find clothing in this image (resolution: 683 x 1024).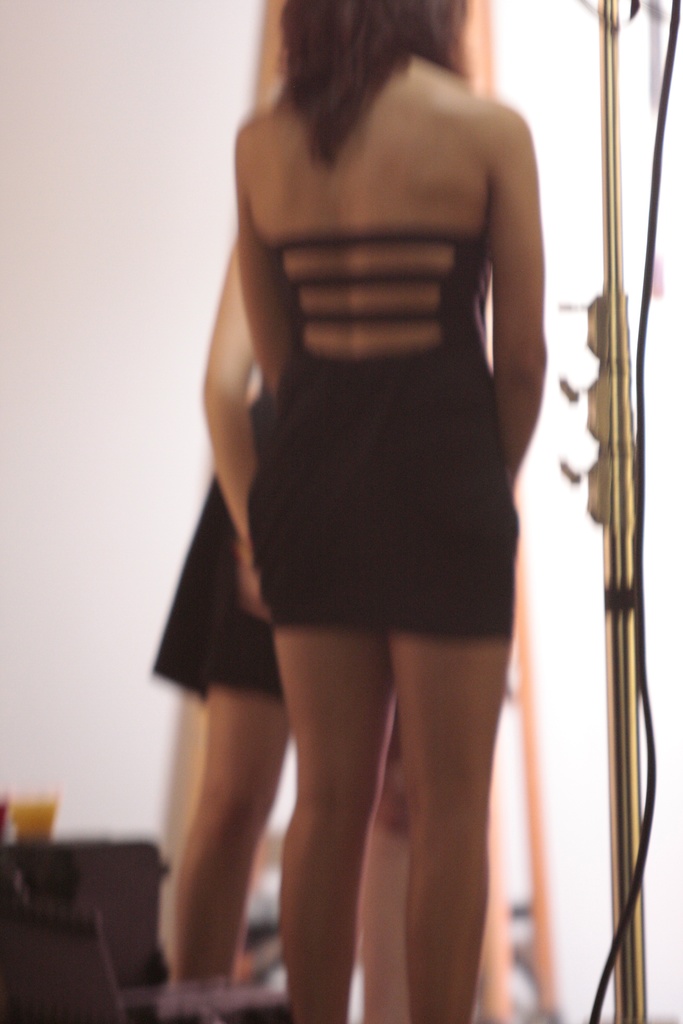
x1=245 y1=215 x2=518 y2=638.
